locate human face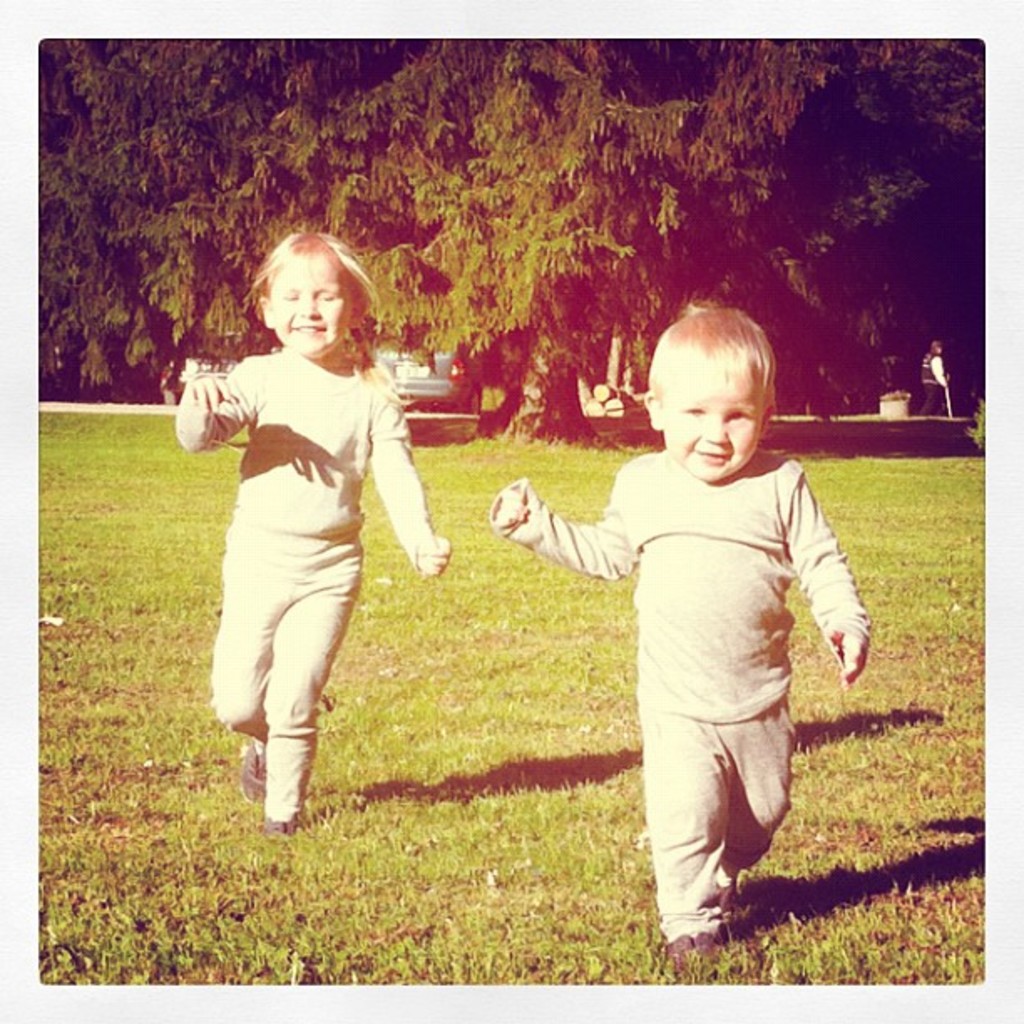
box=[269, 256, 343, 353]
